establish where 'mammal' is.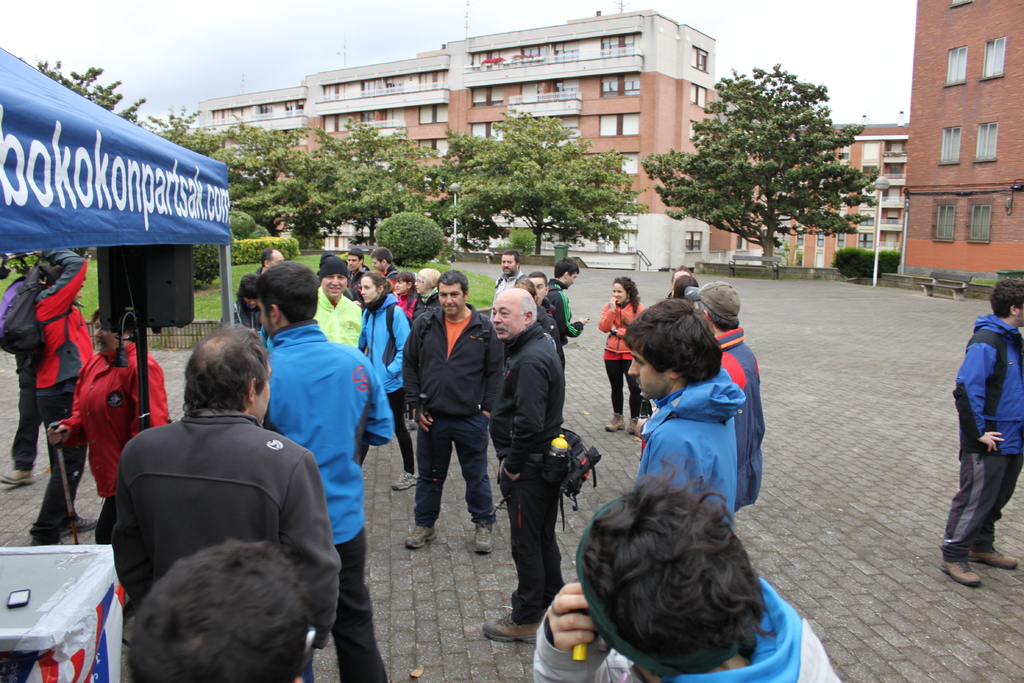
Established at (left=542, top=254, right=588, bottom=365).
